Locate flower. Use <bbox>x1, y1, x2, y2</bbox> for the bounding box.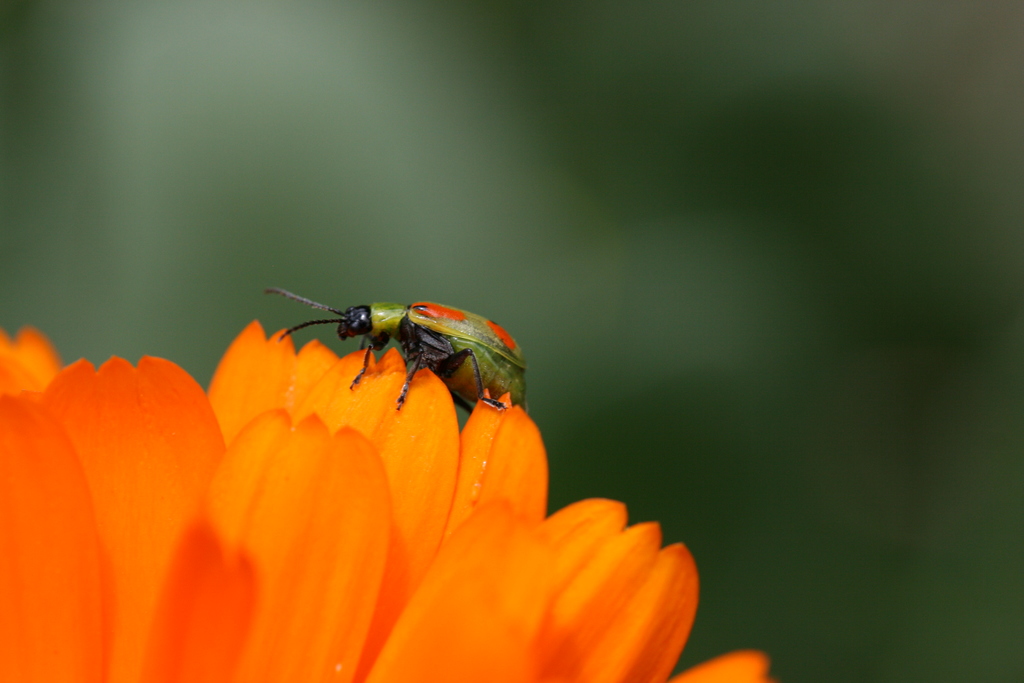
<bbox>0, 283, 748, 682</bbox>.
